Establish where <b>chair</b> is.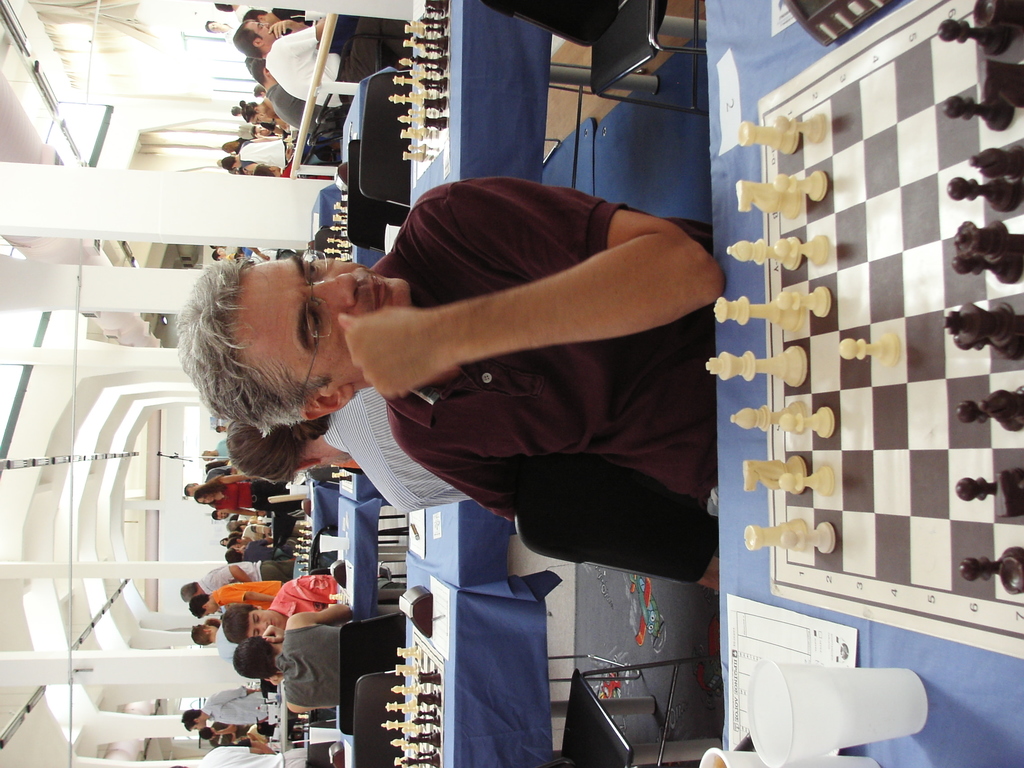
Established at 309/124/345/150.
